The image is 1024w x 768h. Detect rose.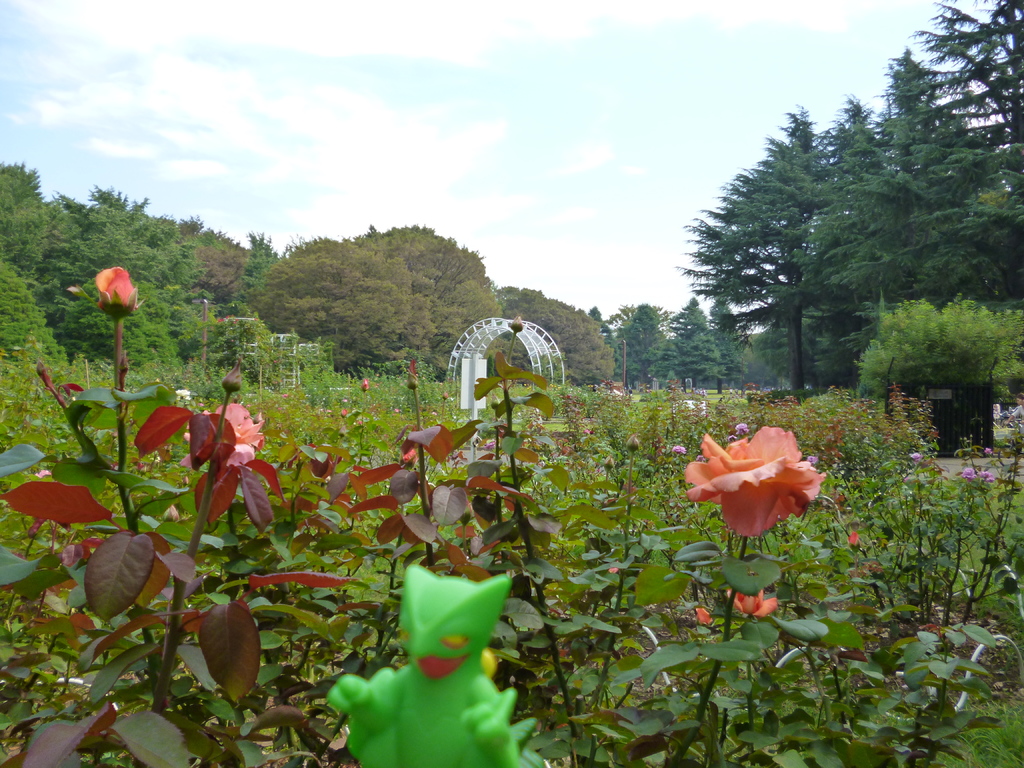
Detection: {"left": 92, "top": 267, "right": 138, "bottom": 317}.
